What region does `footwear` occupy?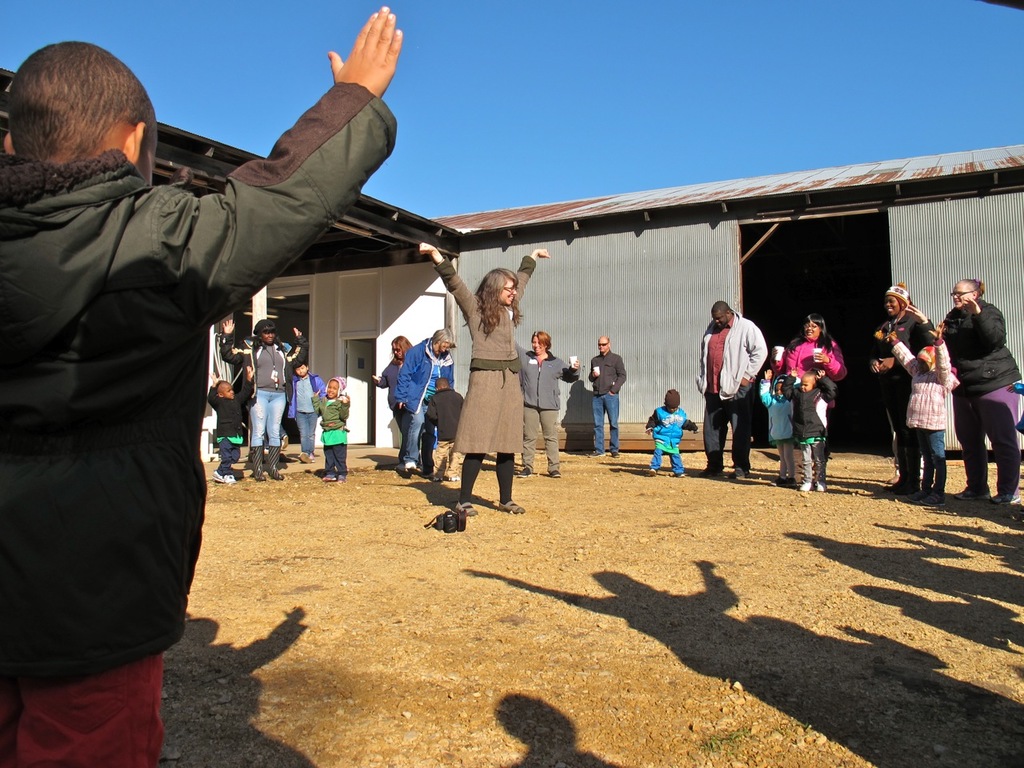
bbox=[548, 470, 560, 478].
